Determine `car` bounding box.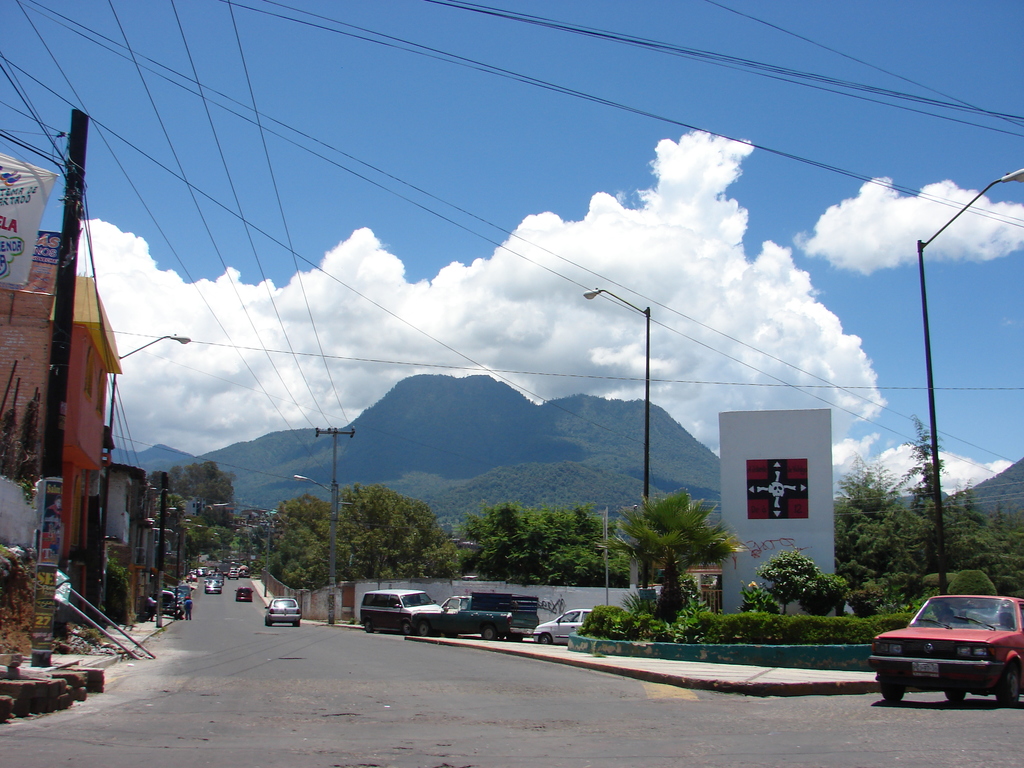
Determined: [263, 591, 306, 628].
